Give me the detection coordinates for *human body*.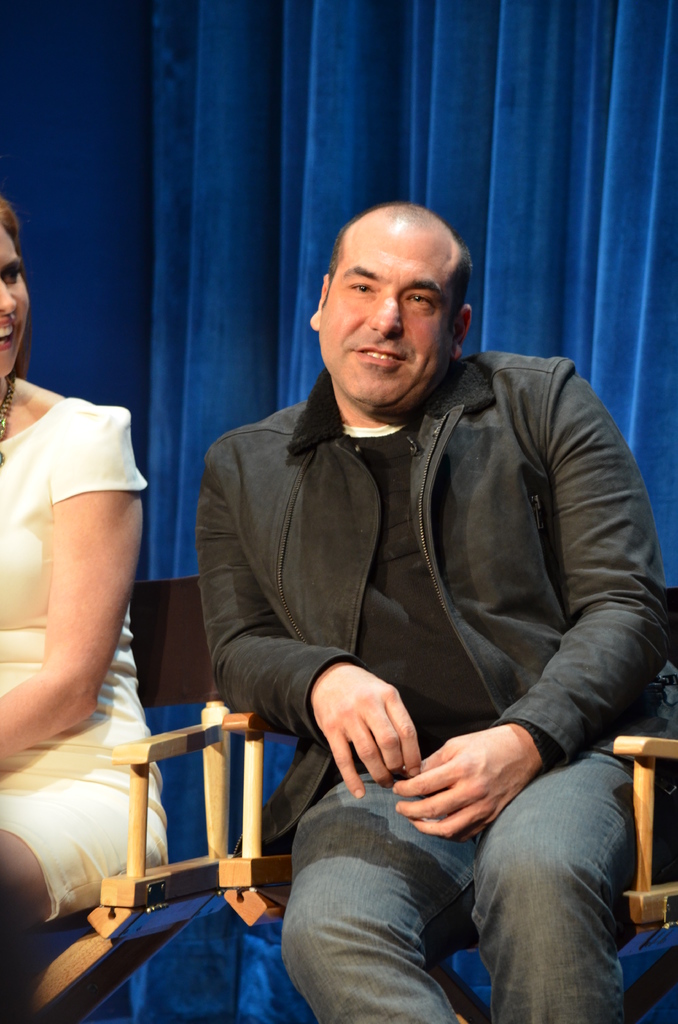
[0, 375, 160, 948].
